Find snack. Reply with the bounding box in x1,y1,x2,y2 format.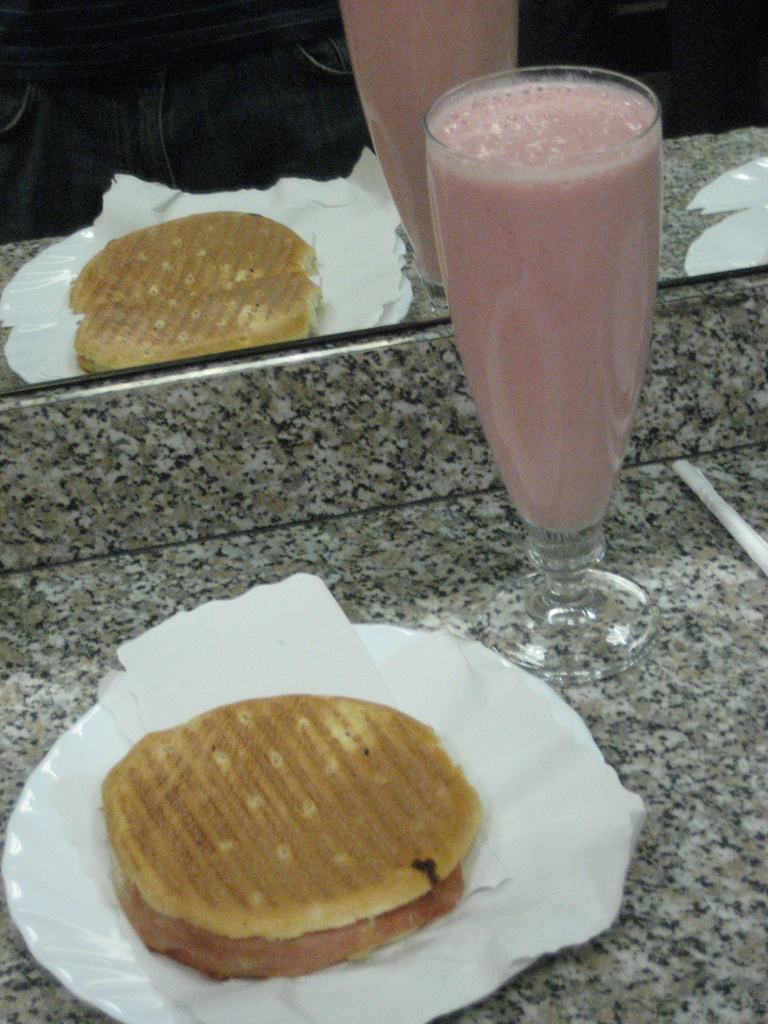
65,197,354,346.
